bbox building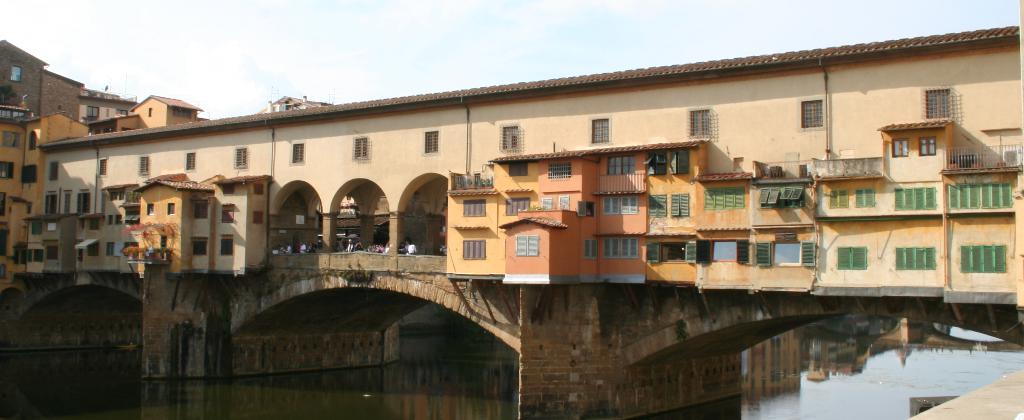
<bbox>0, 22, 1023, 307</bbox>
